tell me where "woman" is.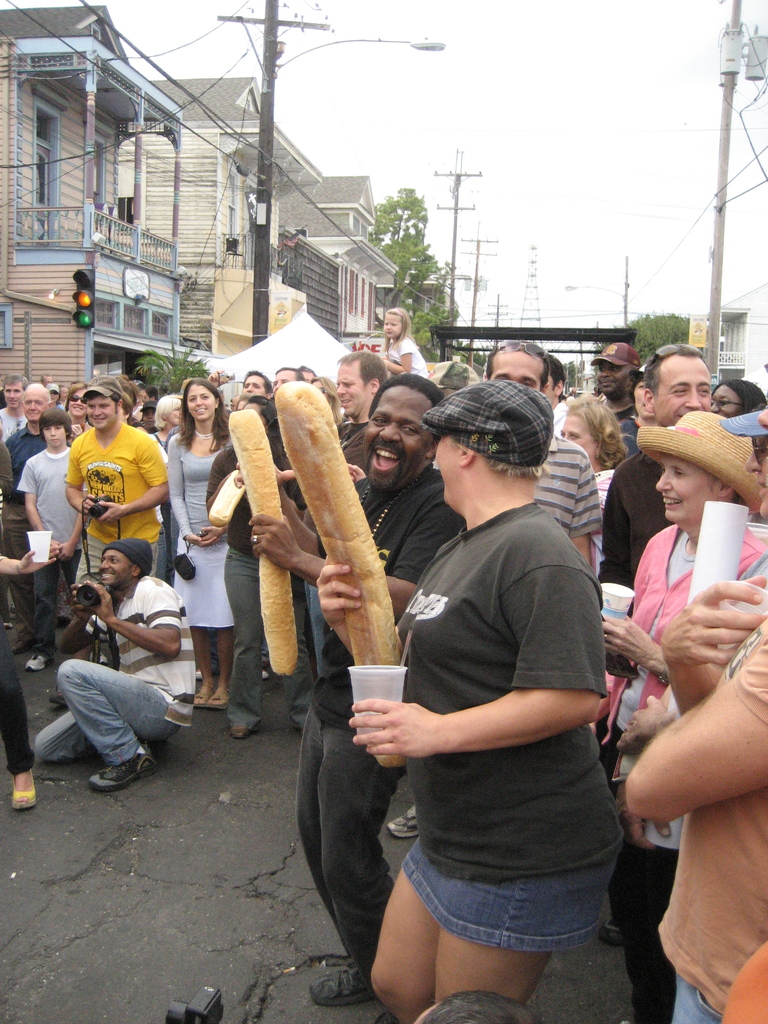
"woman" is at [164,378,228,705].
